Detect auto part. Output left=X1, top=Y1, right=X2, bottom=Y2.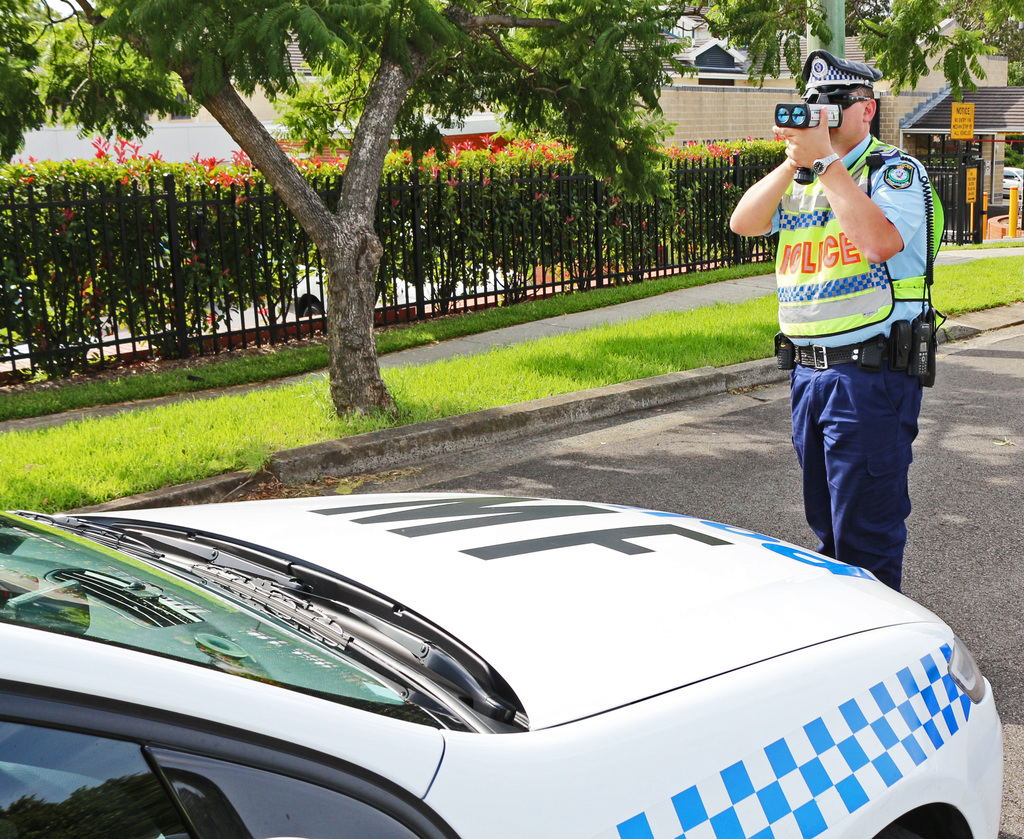
left=0, top=676, right=463, bottom=838.
